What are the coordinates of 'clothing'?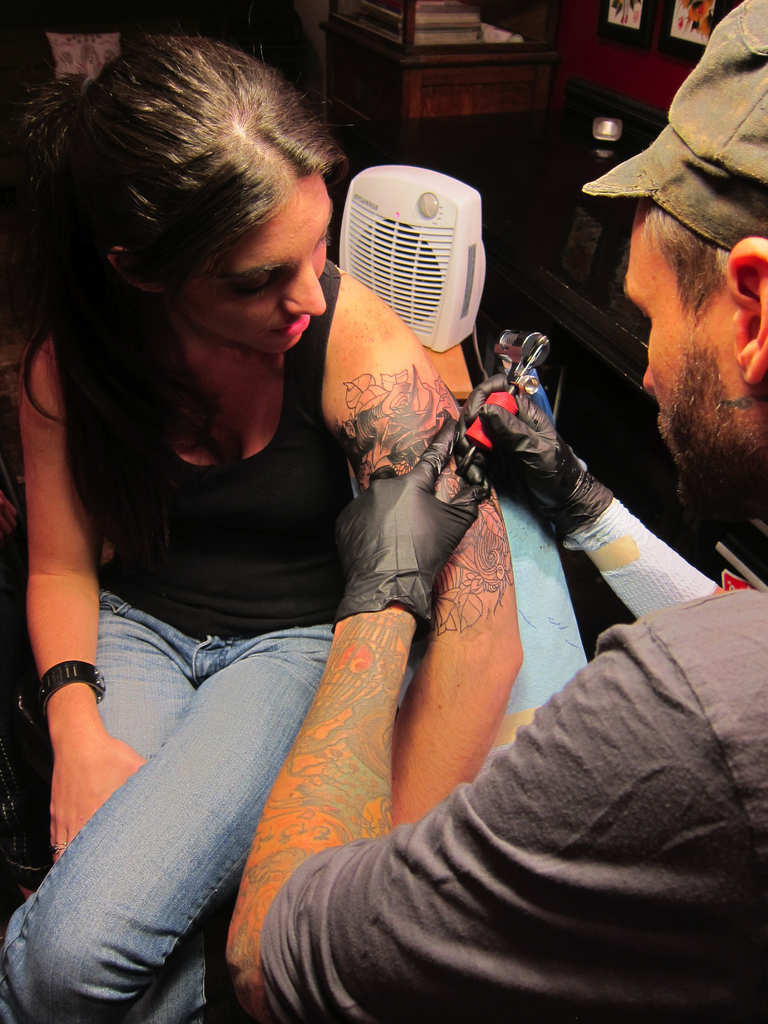
bbox(255, 589, 767, 1023).
